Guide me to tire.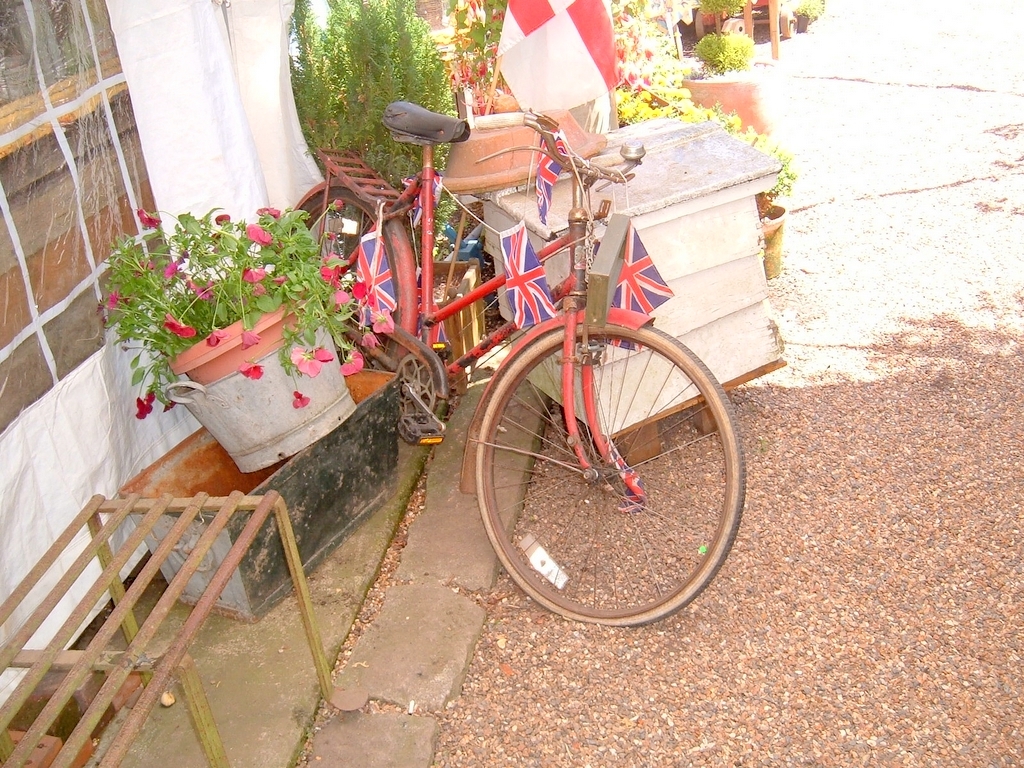
Guidance: box(772, 3, 803, 35).
